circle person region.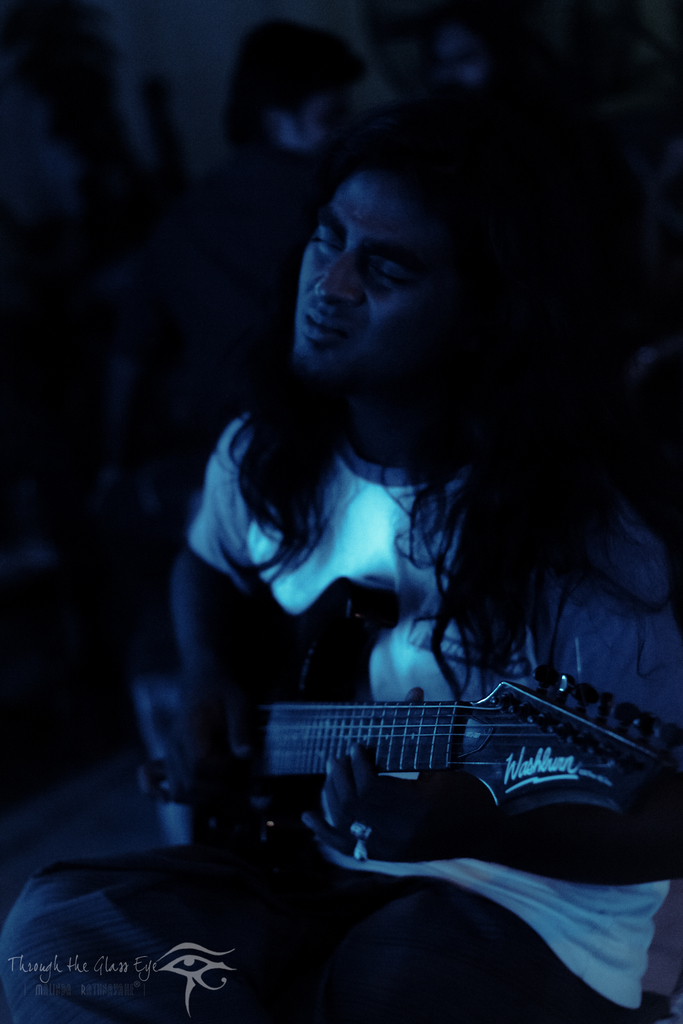
Region: 0,113,682,1022.
